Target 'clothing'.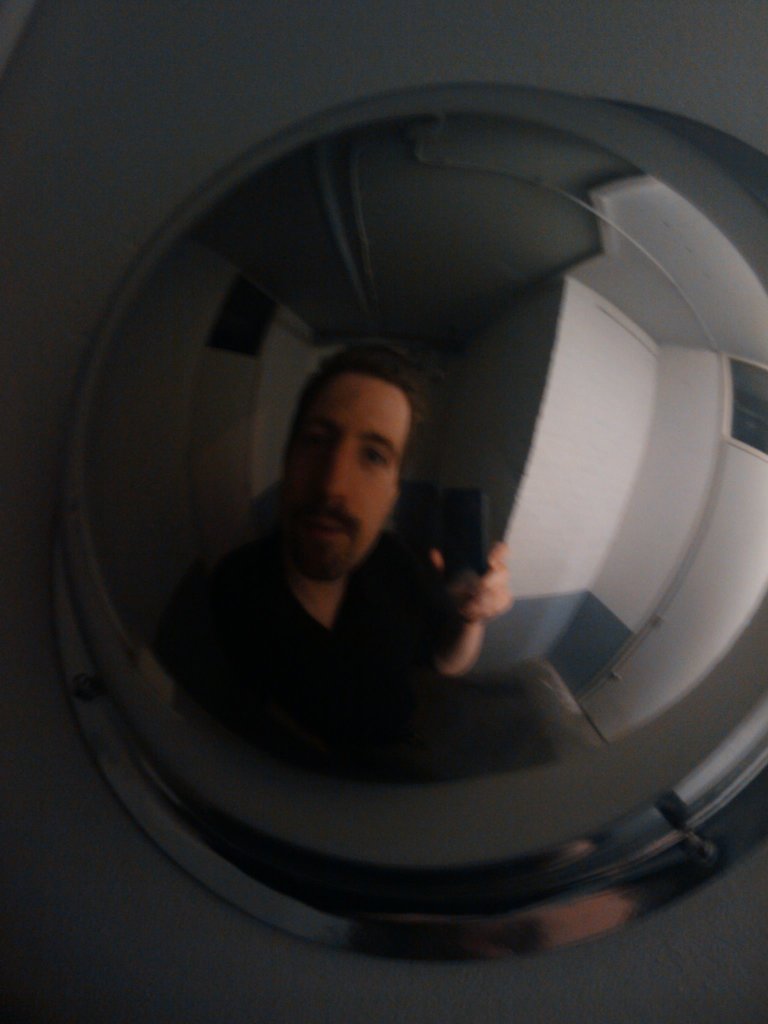
Target region: 136/471/665/785.
